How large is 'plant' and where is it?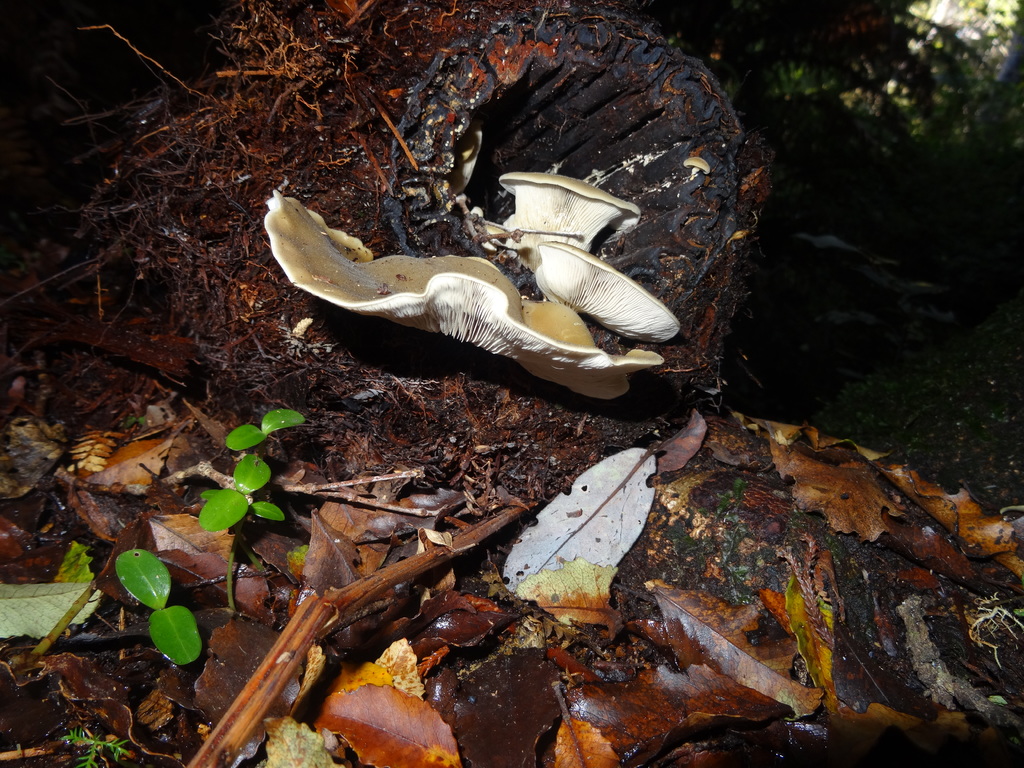
Bounding box: select_region(124, 415, 150, 428).
